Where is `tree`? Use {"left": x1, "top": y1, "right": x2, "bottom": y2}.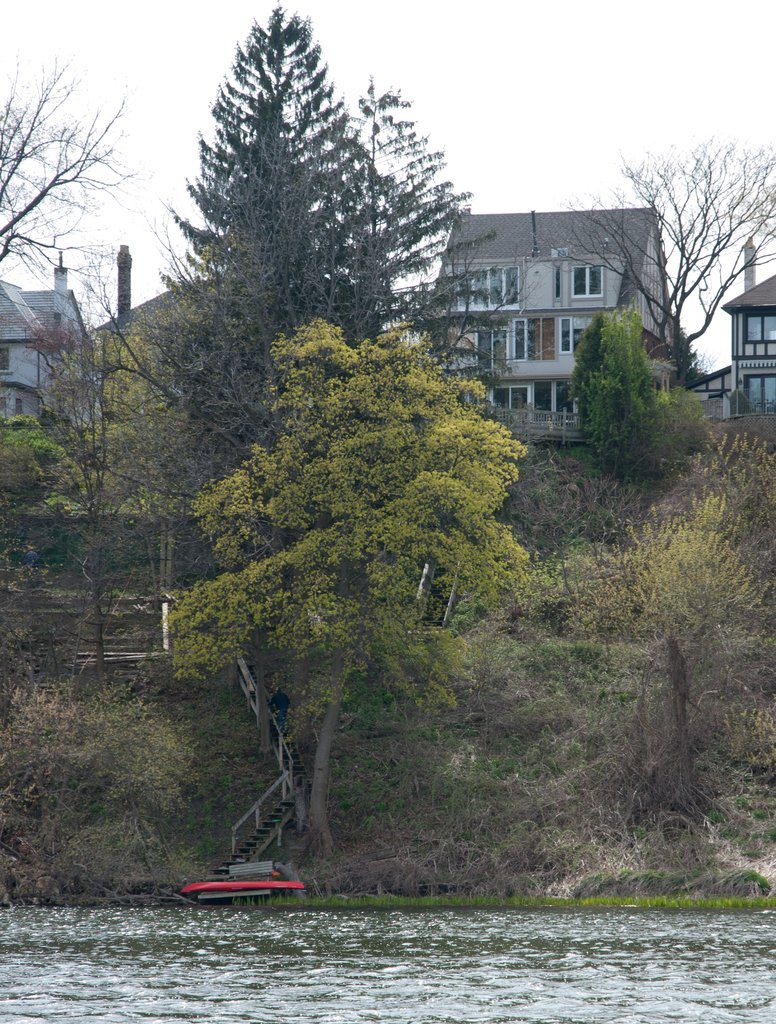
{"left": 531, "top": 131, "right": 775, "bottom": 393}.
